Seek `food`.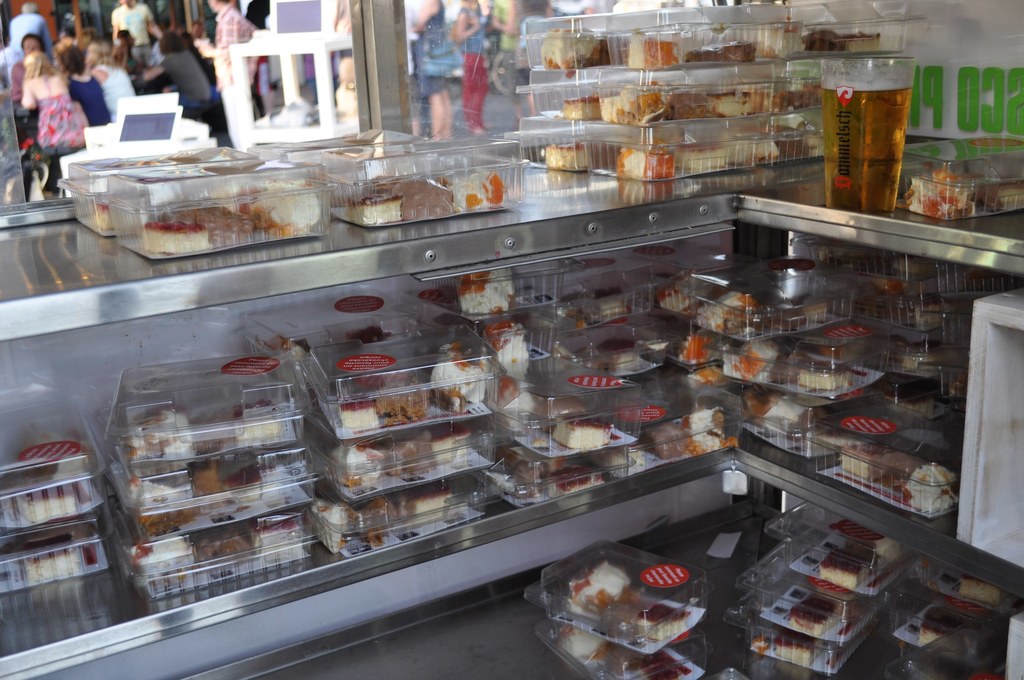
l=388, t=175, r=452, b=223.
